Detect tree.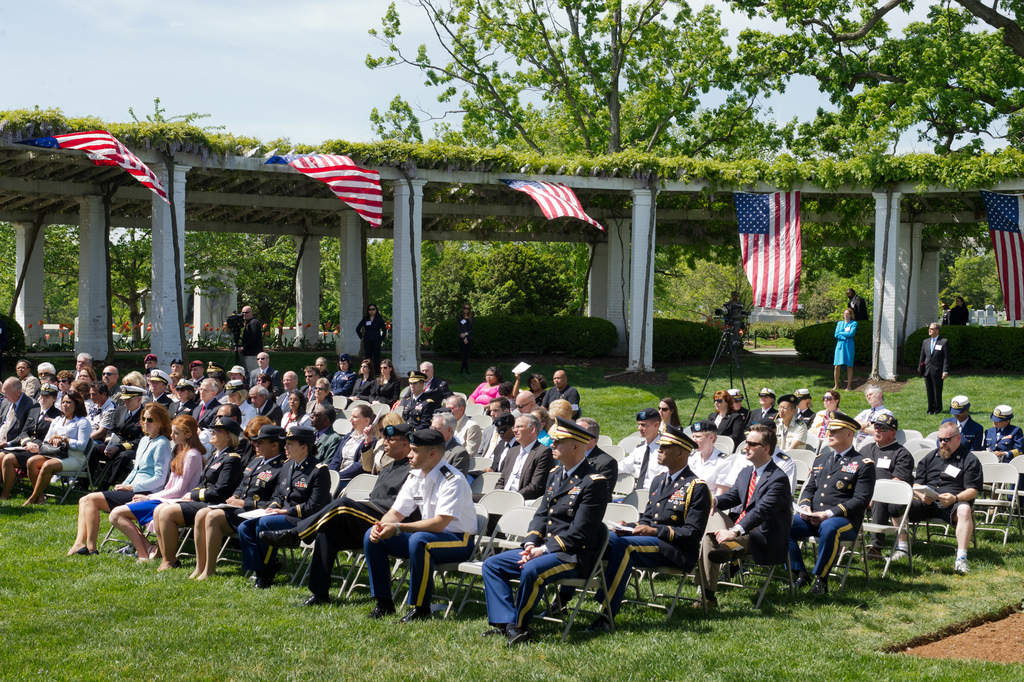
Detected at box=[193, 229, 332, 349].
